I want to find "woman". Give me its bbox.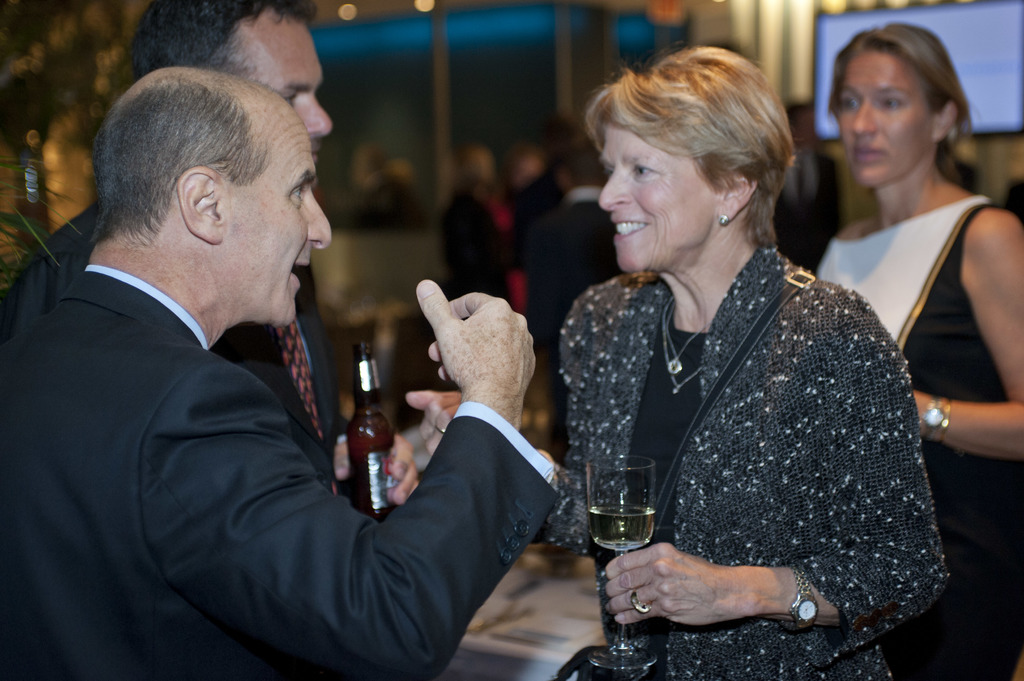
x1=380 y1=42 x2=948 y2=680.
